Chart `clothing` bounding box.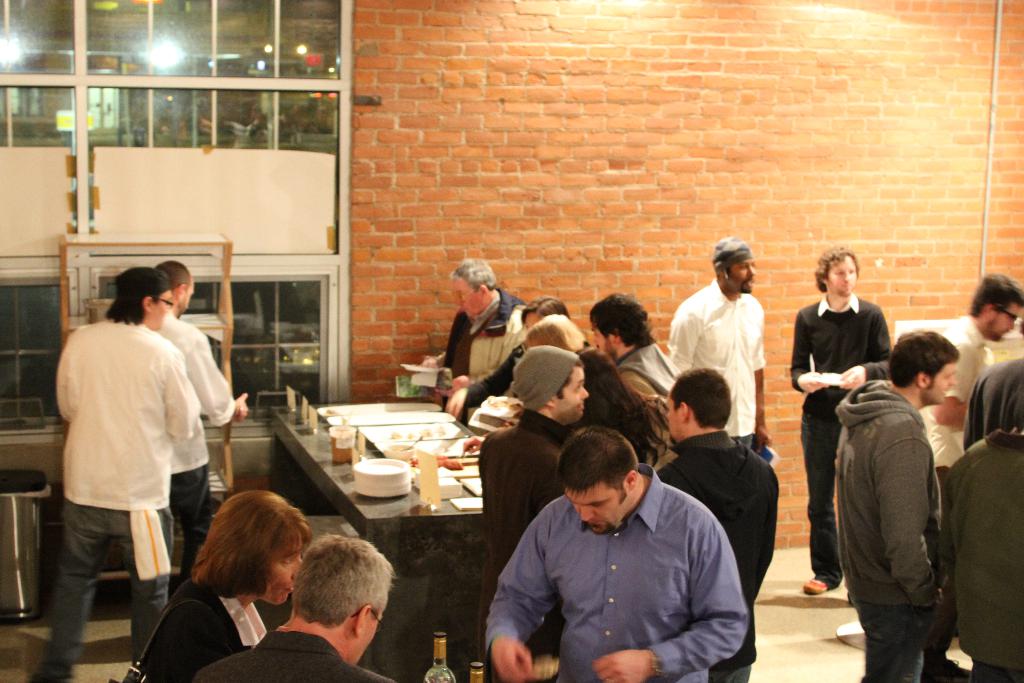
Charted: detection(195, 630, 399, 682).
